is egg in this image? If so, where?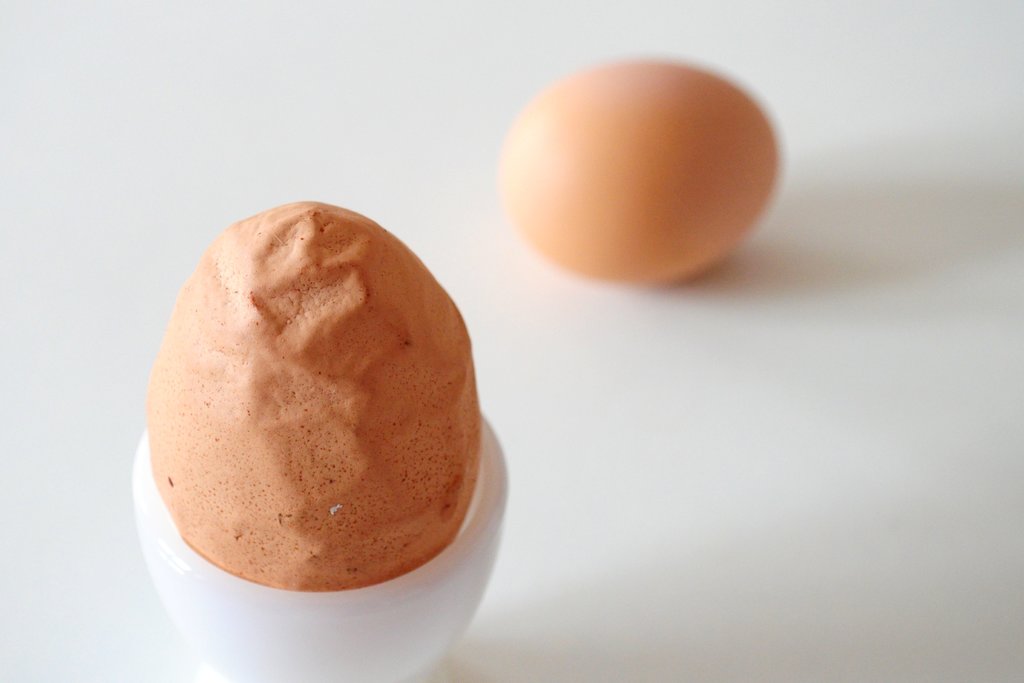
Yes, at rect(498, 51, 783, 289).
